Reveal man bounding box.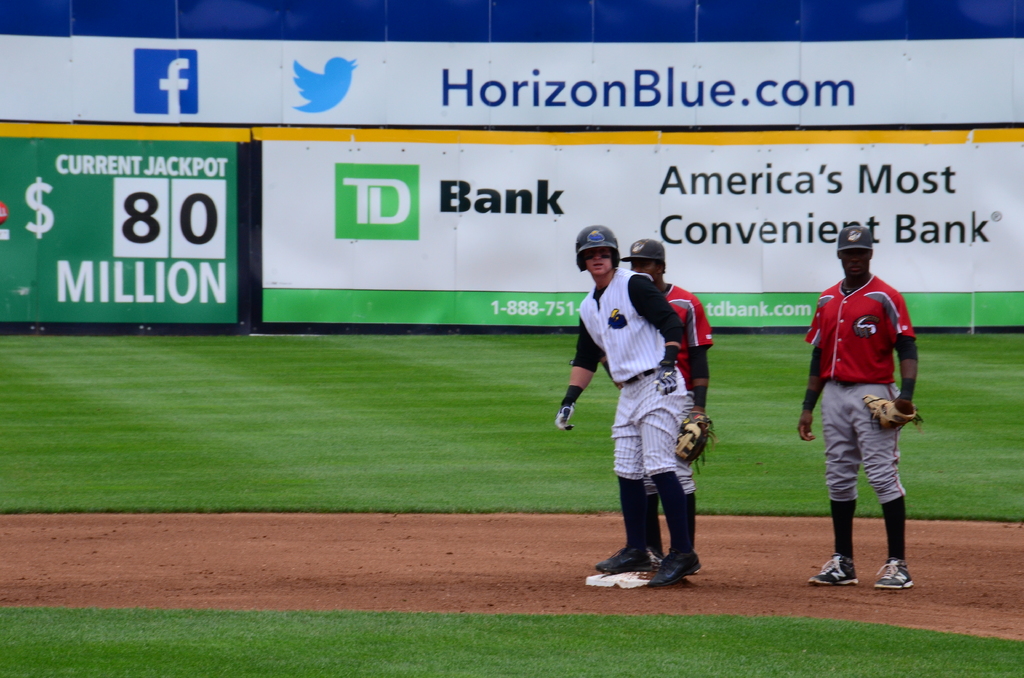
Revealed: <bbox>610, 241, 704, 588</bbox>.
